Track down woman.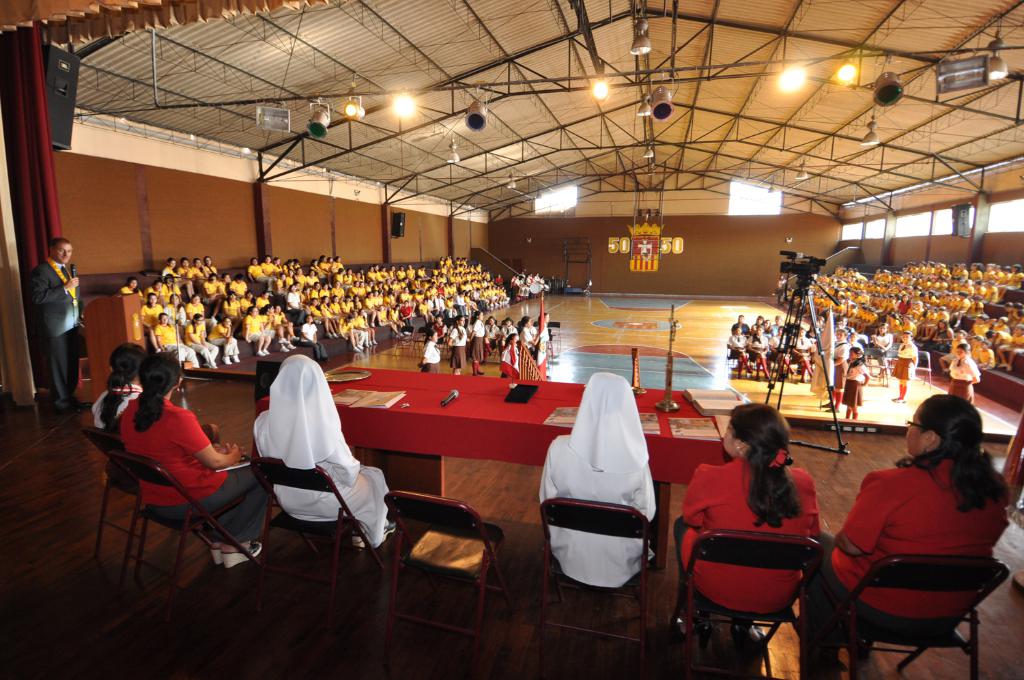
Tracked to BBox(761, 320, 773, 337).
